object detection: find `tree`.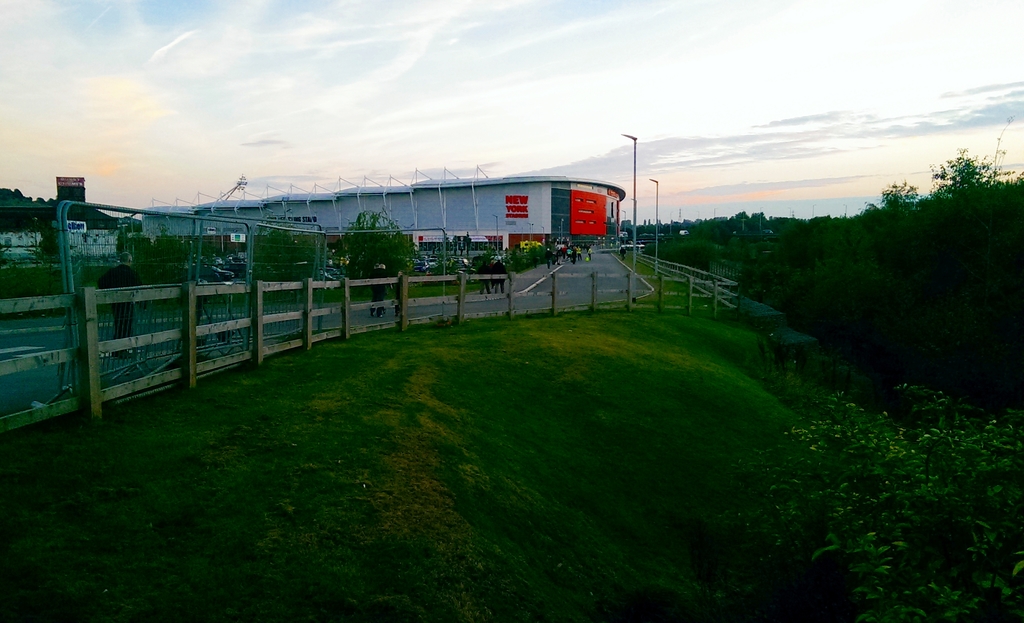
bbox=(732, 205, 876, 335).
